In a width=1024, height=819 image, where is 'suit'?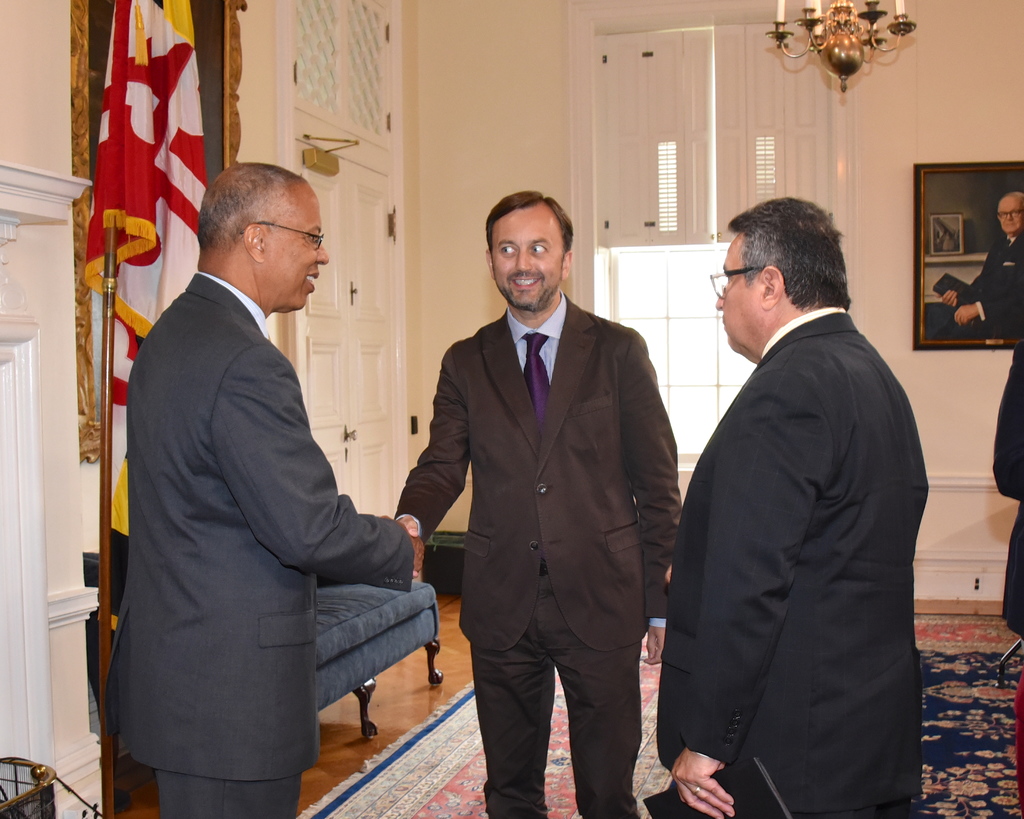
961, 236, 1023, 325.
